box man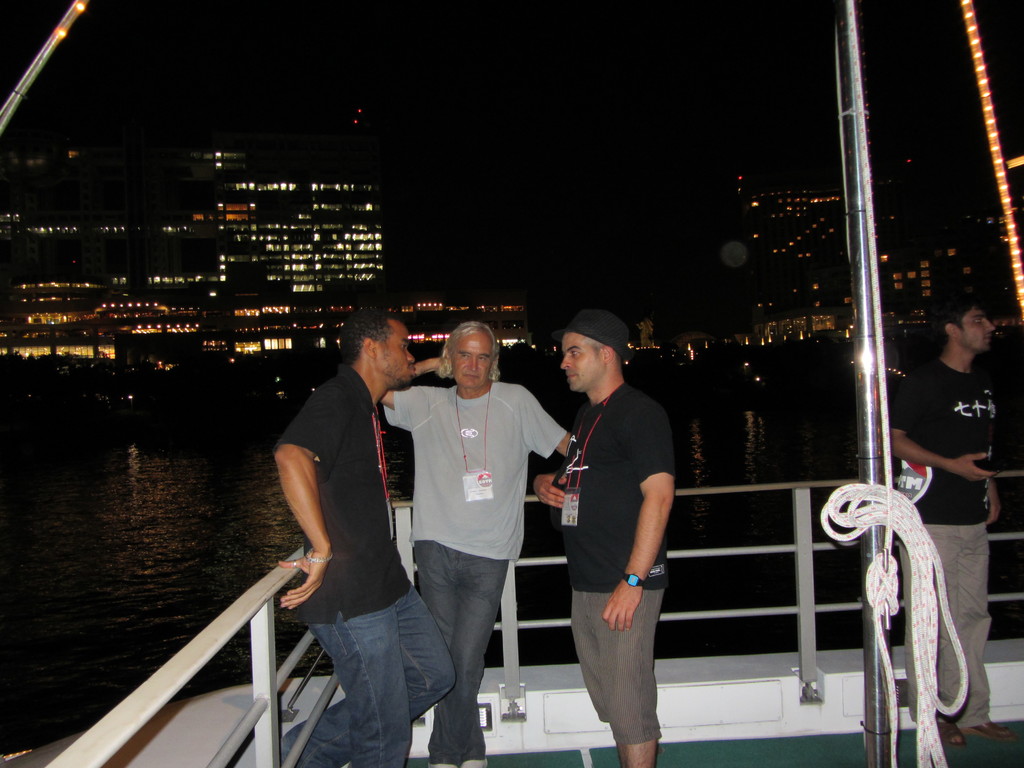
bbox=(253, 297, 447, 753)
